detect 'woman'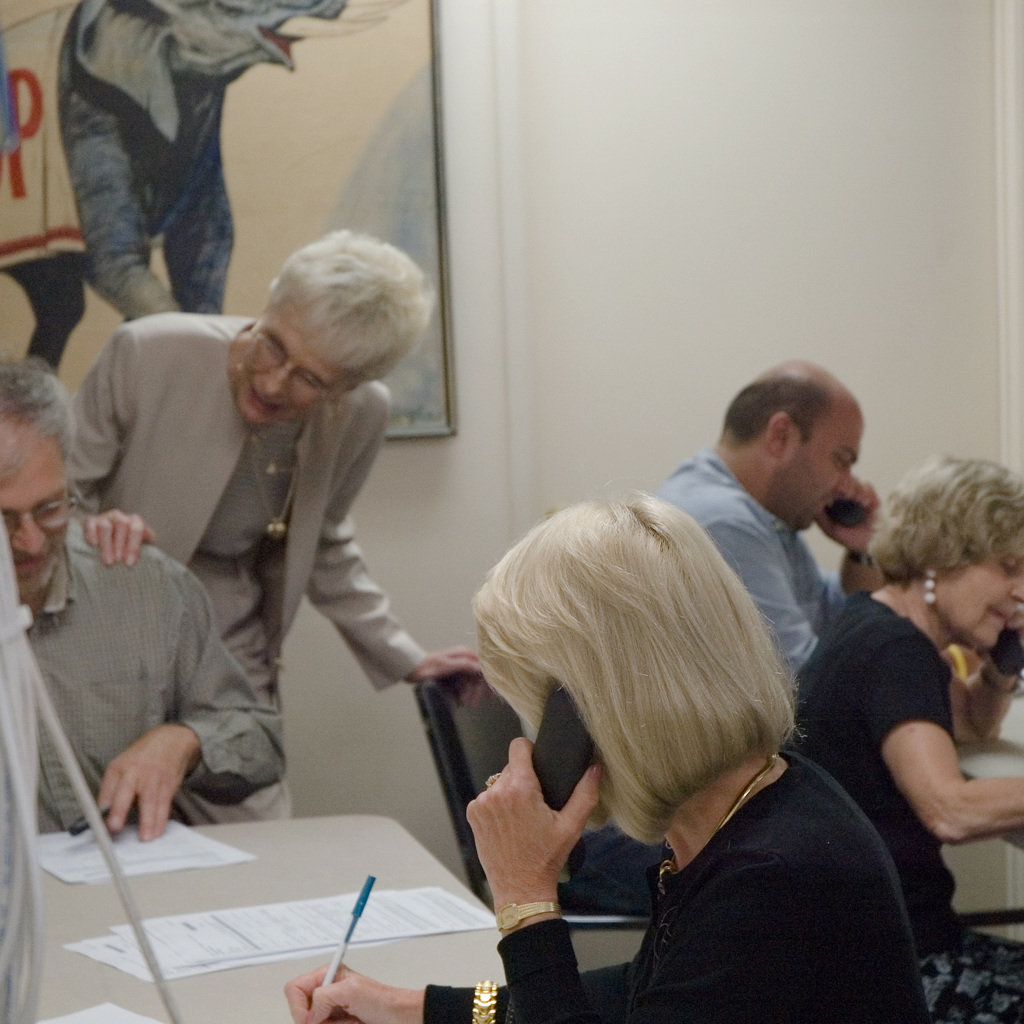
60/218/524/812
